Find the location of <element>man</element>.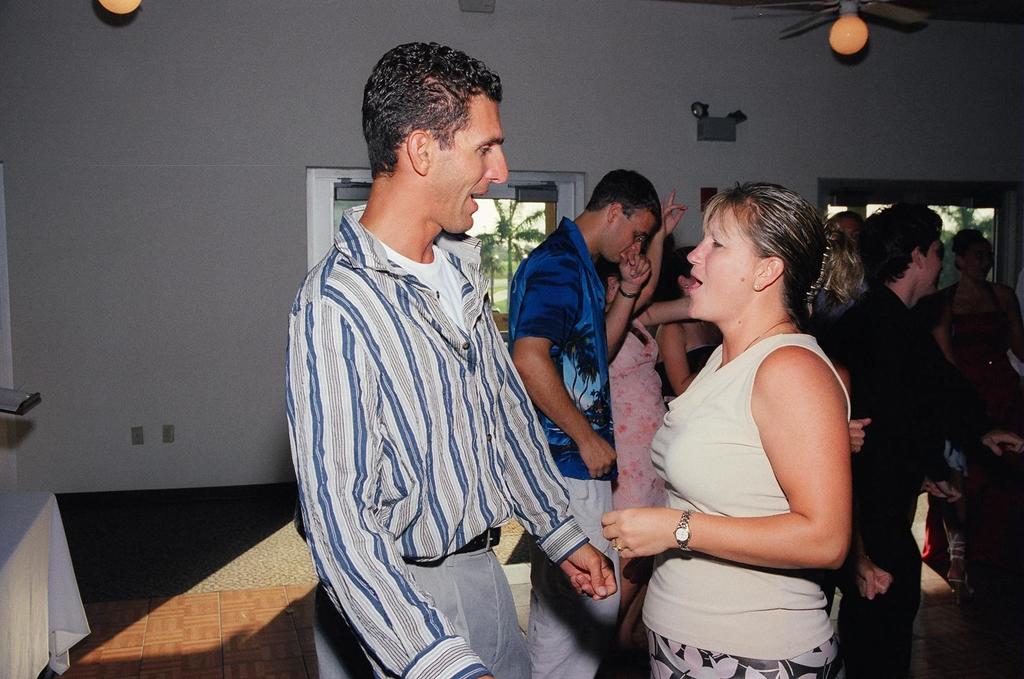
Location: [808, 197, 945, 678].
